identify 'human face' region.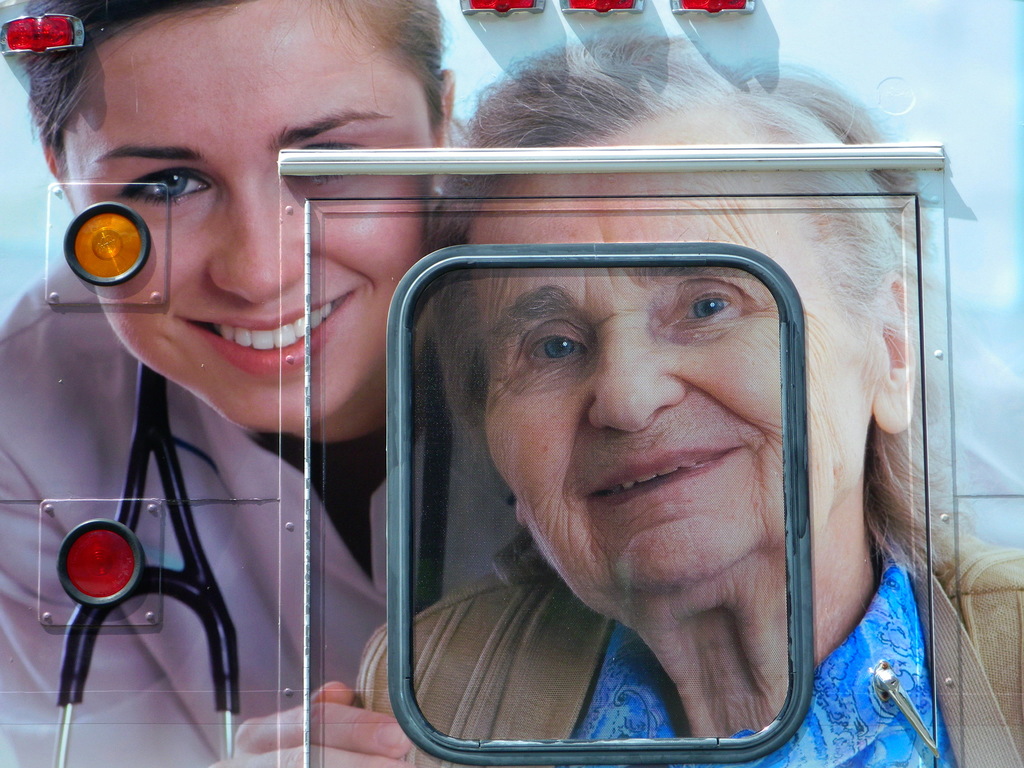
Region: {"x1": 55, "y1": 0, "x2": 437, "y2": 428}.
